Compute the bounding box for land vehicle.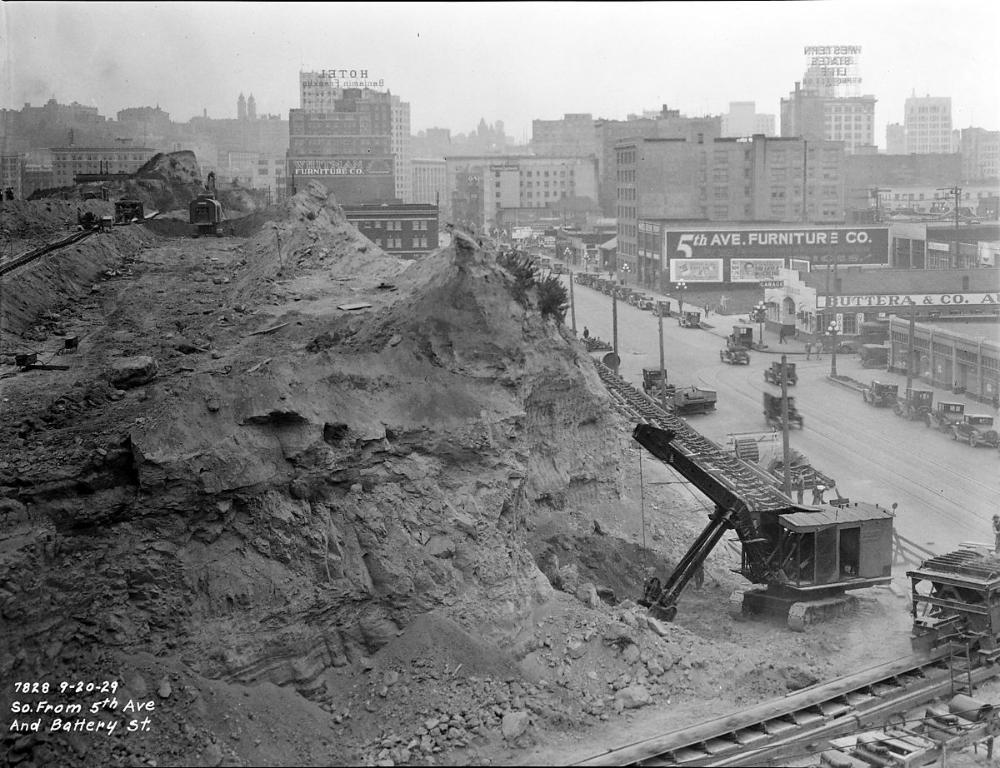
Rect(931, 403, 962, 426).
